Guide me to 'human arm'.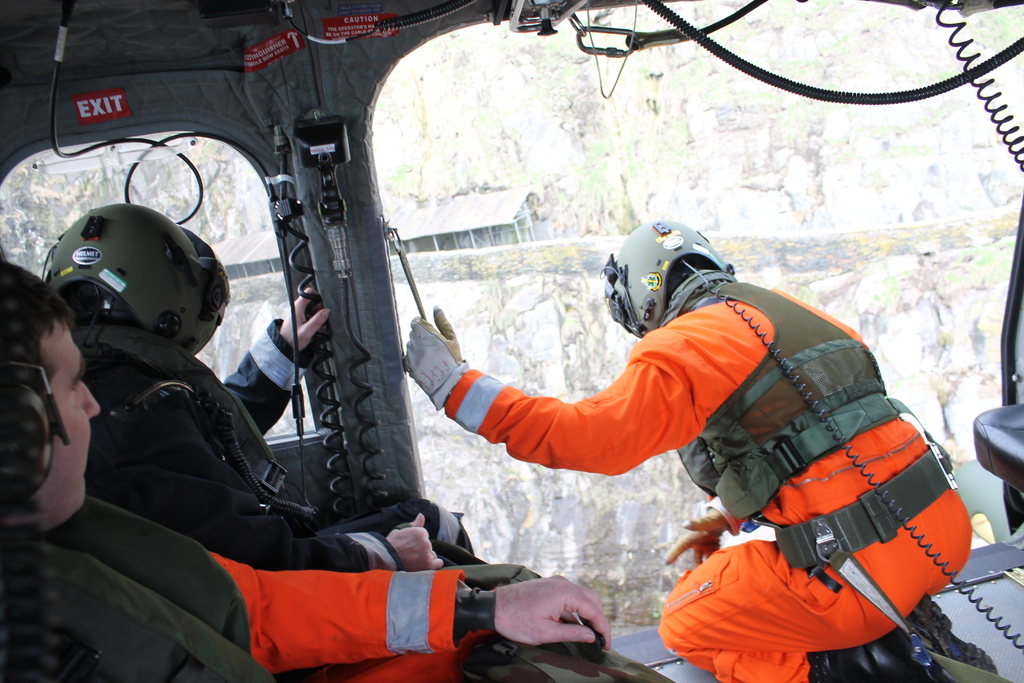
Guidance: l=220, t=554, r=611, b=680.
